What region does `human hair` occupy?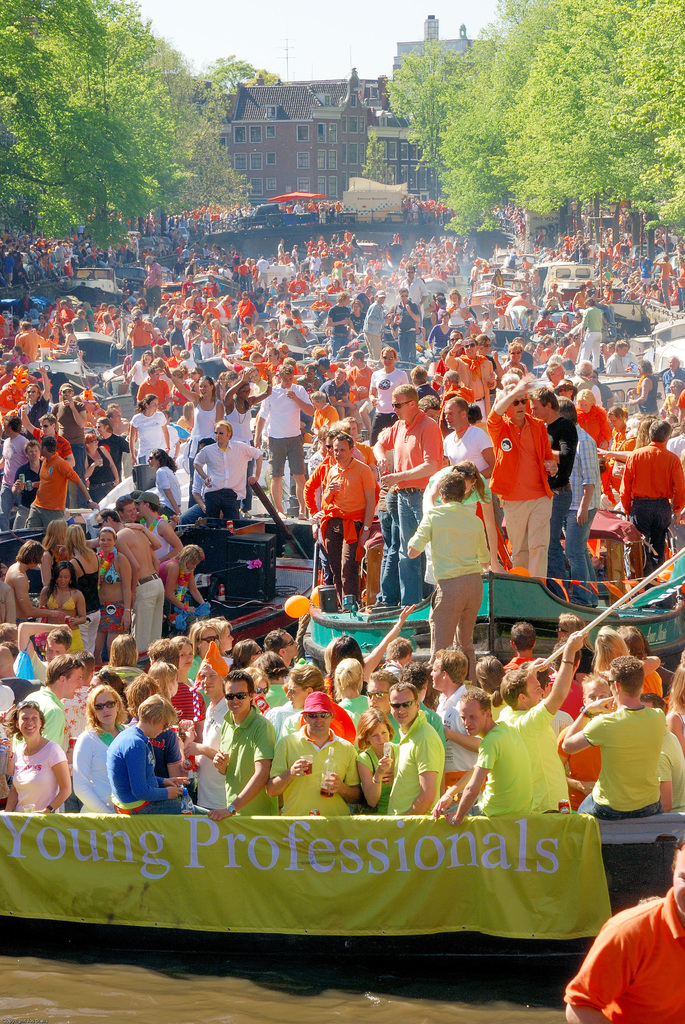
{"left": 475, "top": 652, "right": 505, "bottom": 690}.
